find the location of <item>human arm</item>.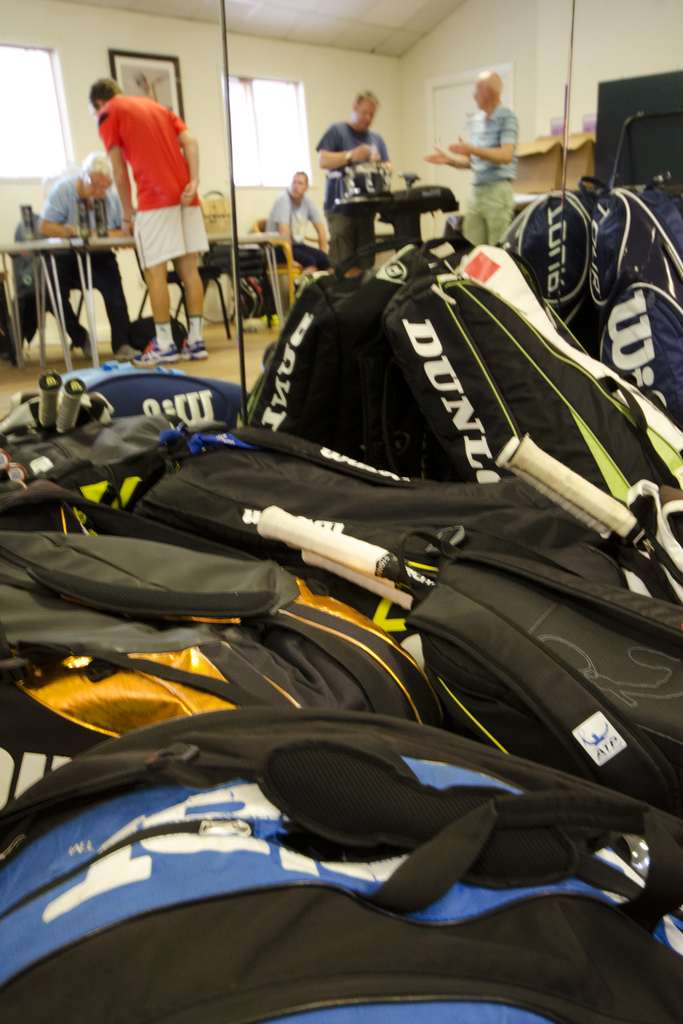
Location: bbox(449, 113, 520, 163).
